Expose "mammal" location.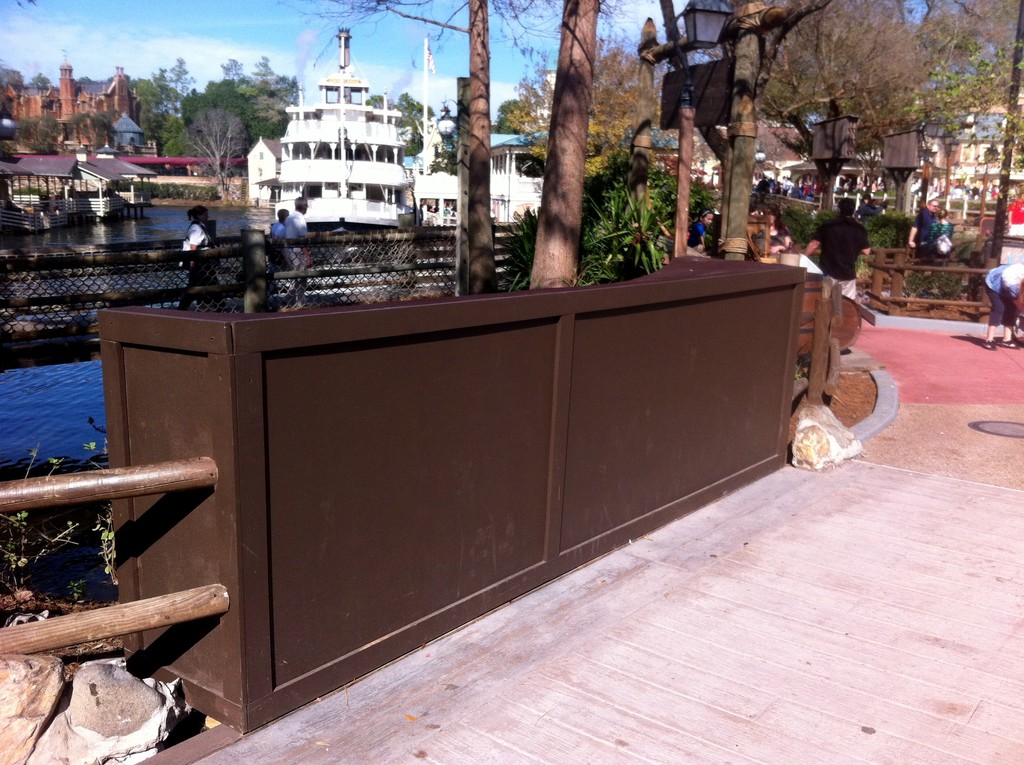
Exposed at (282,194,312,310).
